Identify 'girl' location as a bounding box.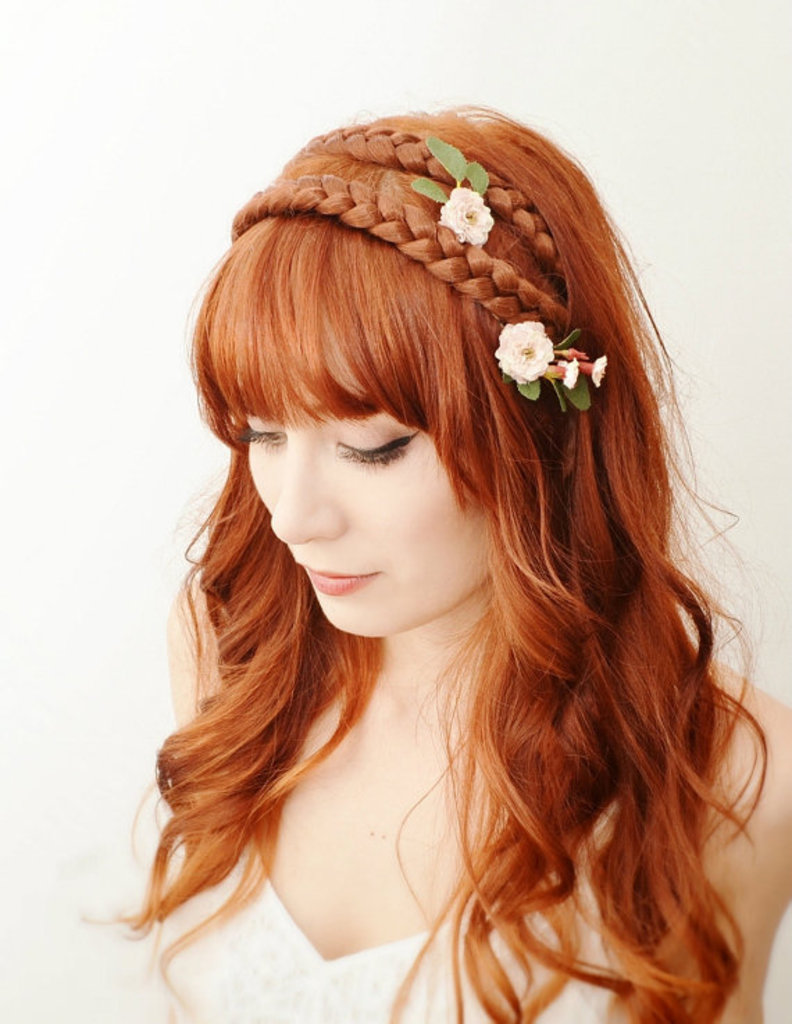
75, 106, 791, 1023.
